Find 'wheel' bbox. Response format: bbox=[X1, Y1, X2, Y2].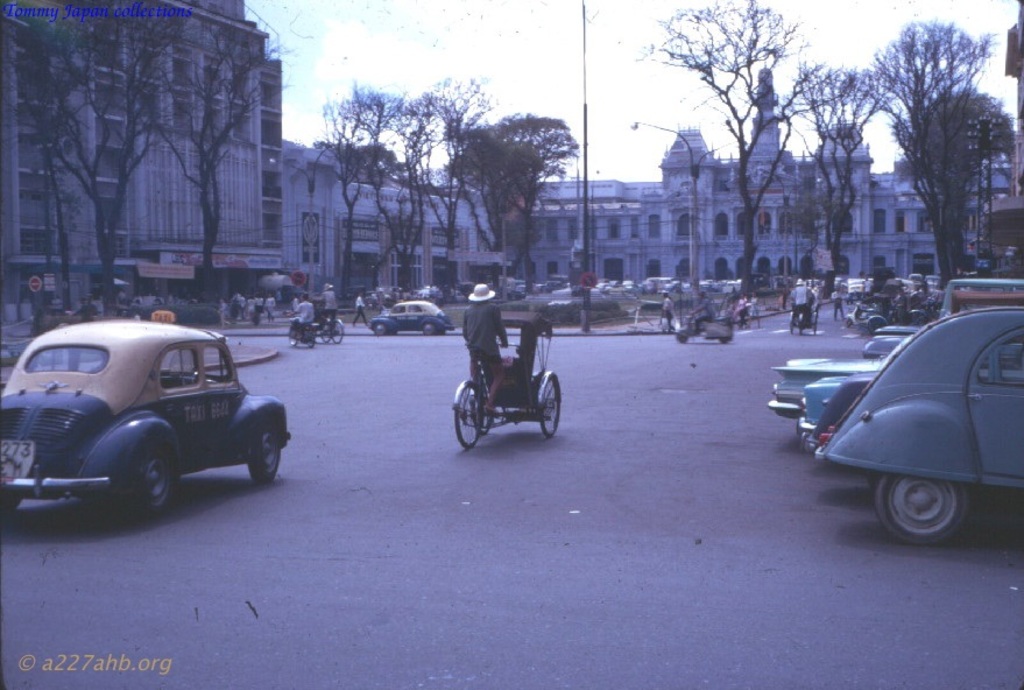
bbox=[423, 325, 432, 336].
